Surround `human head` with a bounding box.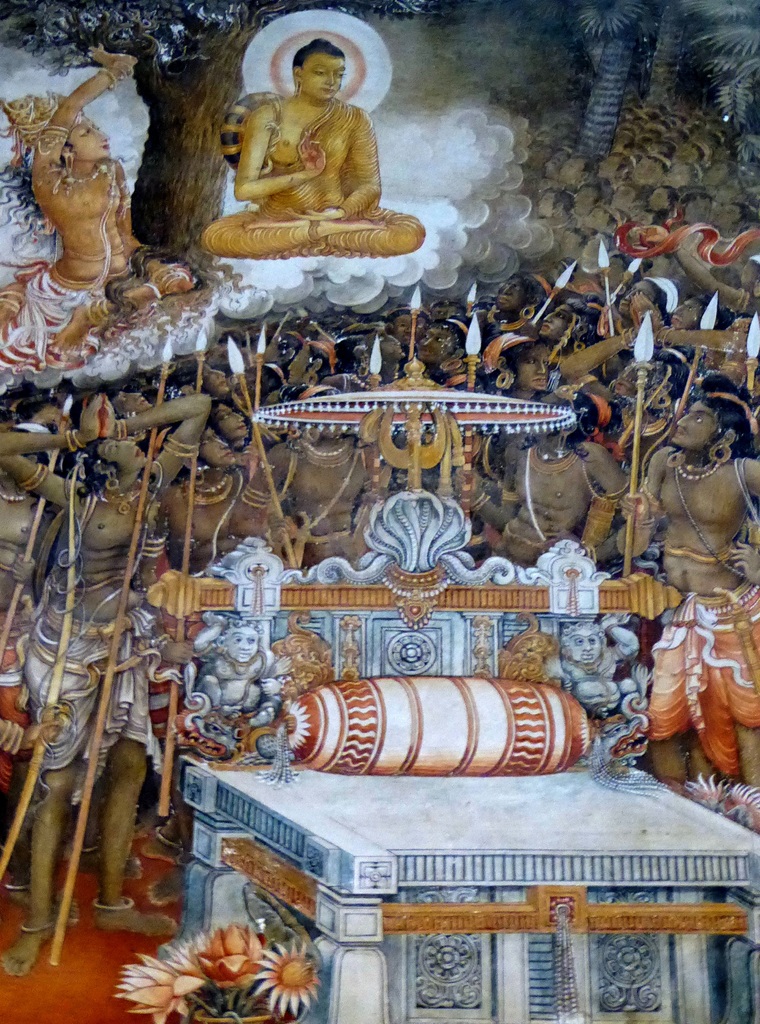
[x1=1, y1=417, x2=54, y2=468].
